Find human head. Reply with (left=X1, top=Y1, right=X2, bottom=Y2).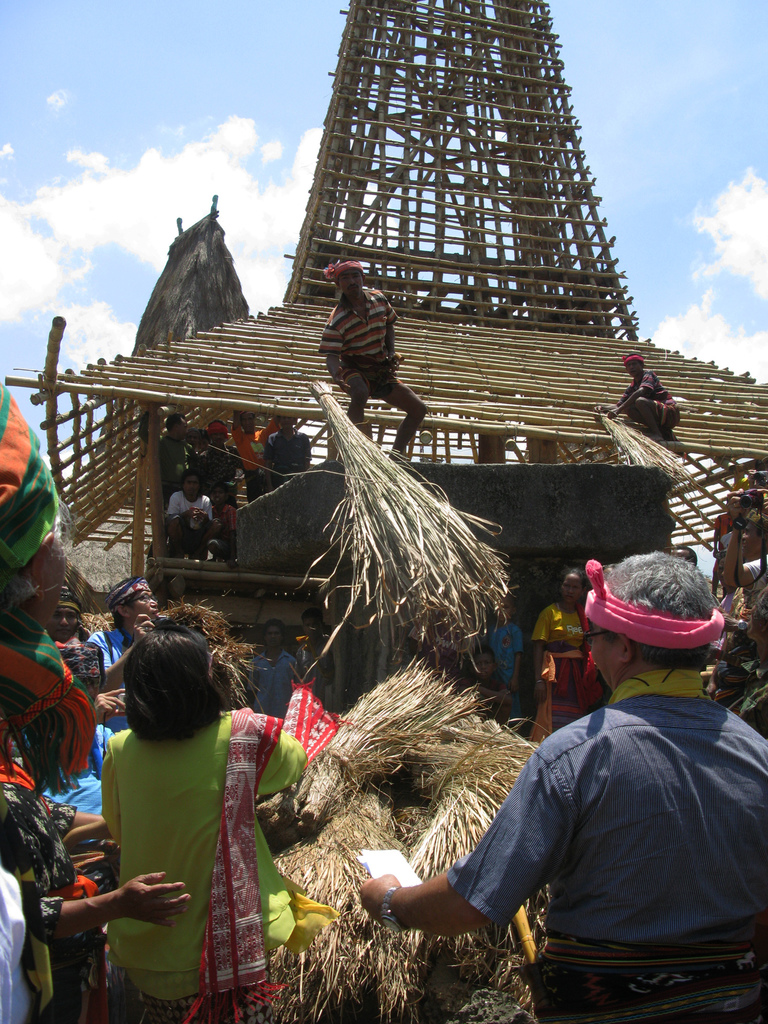
(left=275, top=415, right=298, bottom=435).
